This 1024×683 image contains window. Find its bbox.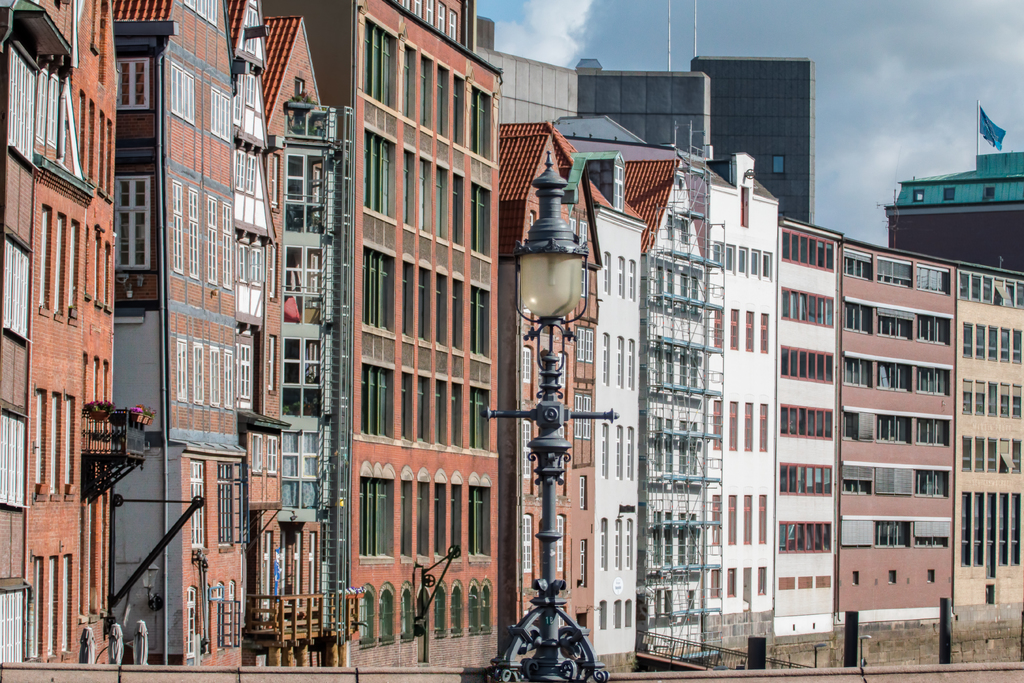
<box>877,514,912,548</box>.
